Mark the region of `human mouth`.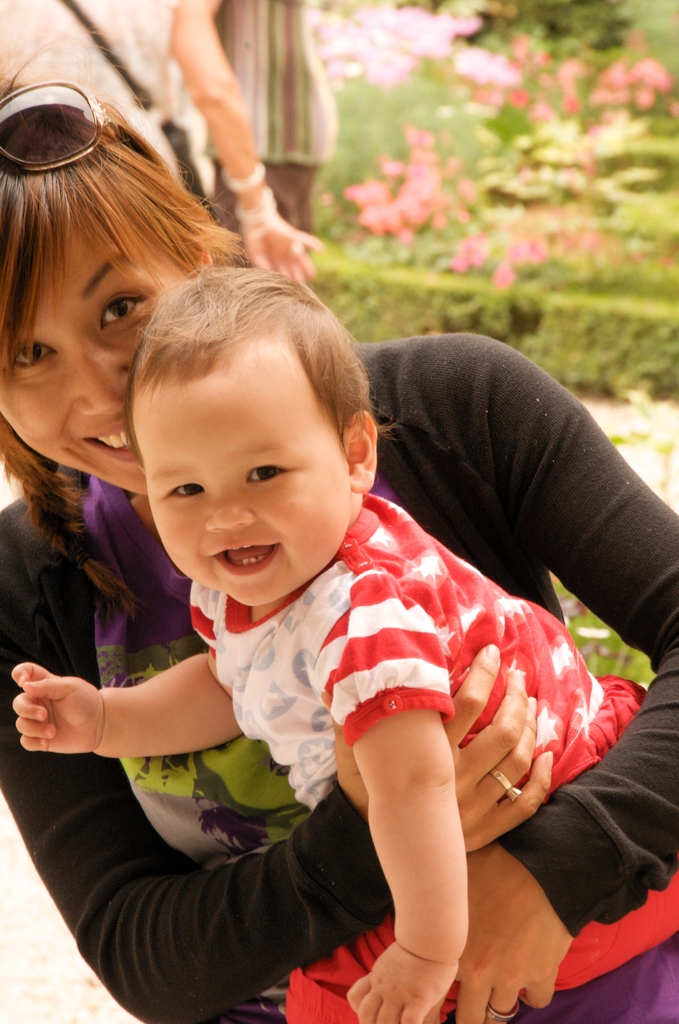
Region: (x1=211, y1=540, x2=285, y2=579).
